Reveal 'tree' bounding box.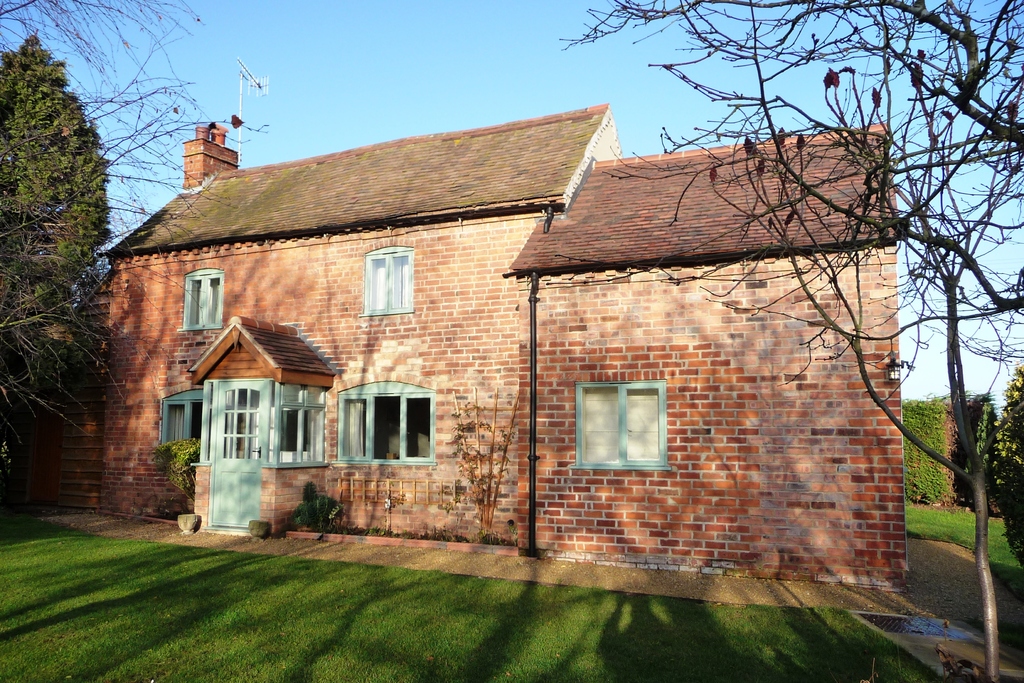
Revealed: [0, 0, 283, 445].
